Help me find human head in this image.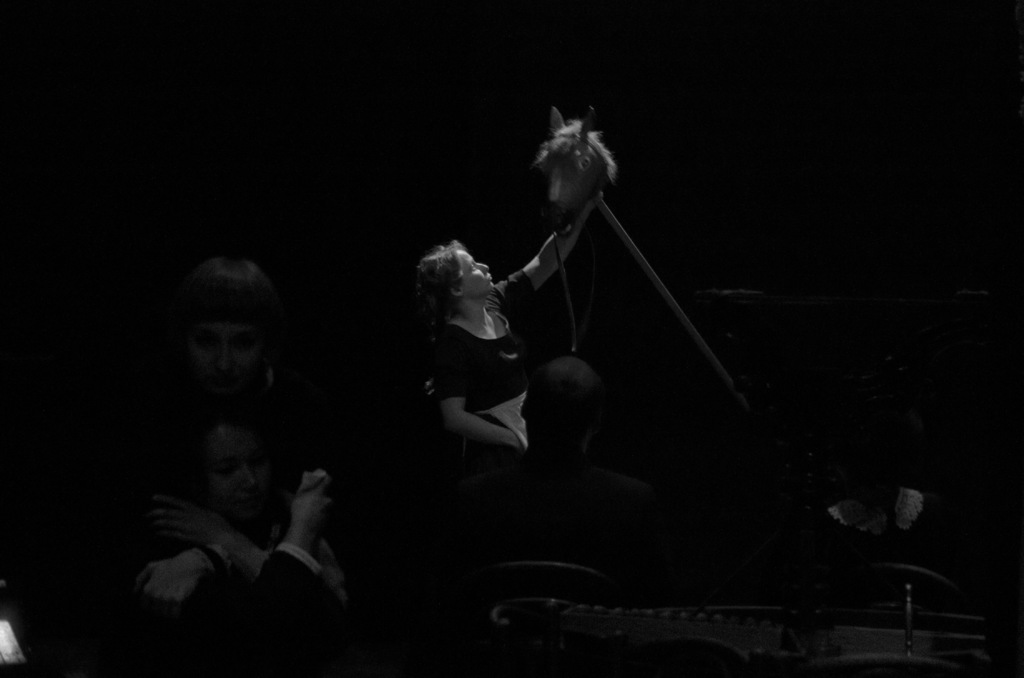
Found it: locate(522, 357, 606, 449).
